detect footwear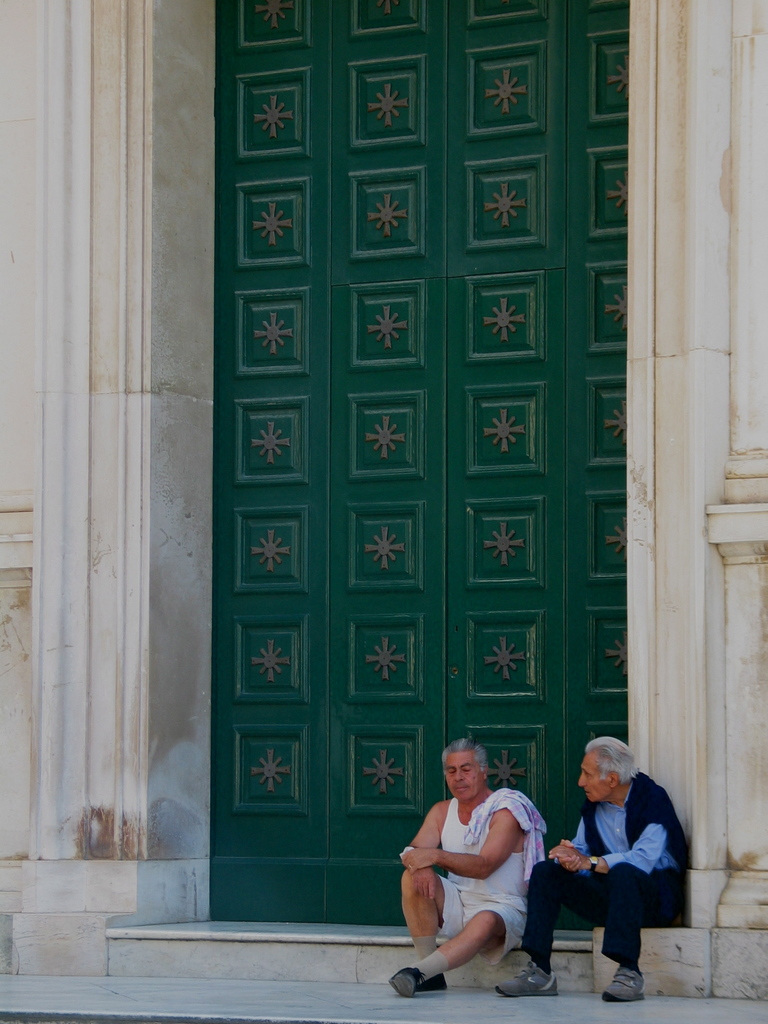
BBox(420, 973, 446, 989)
